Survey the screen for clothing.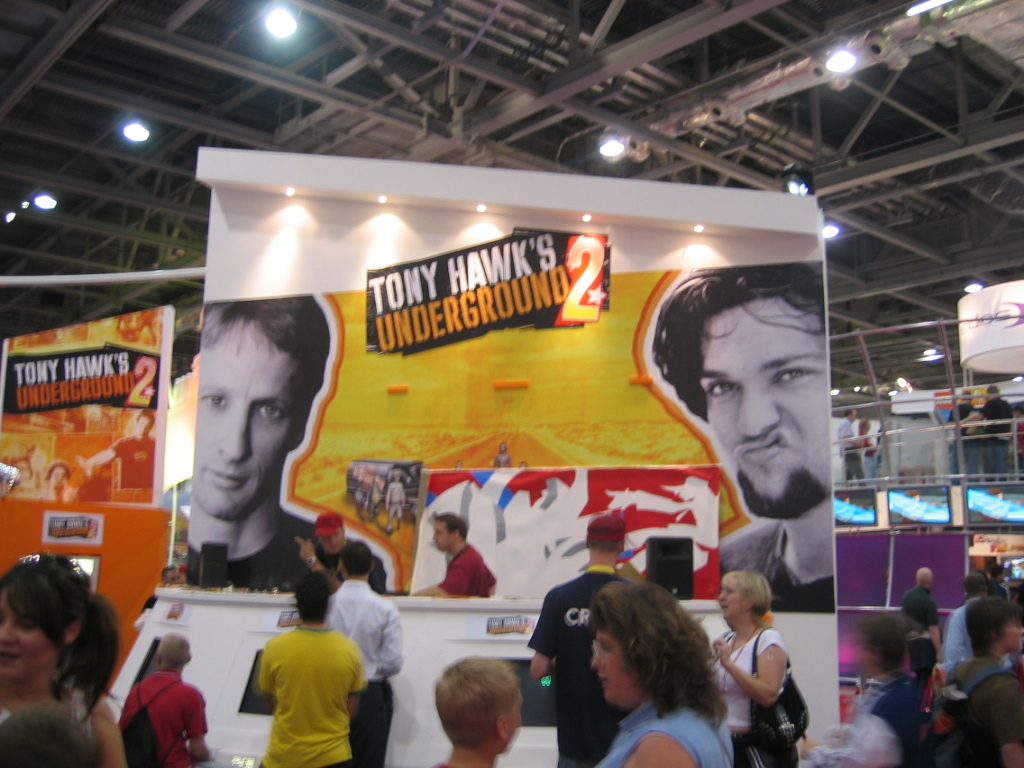
Survey found: bbox=(437, 536, 498, 606).
